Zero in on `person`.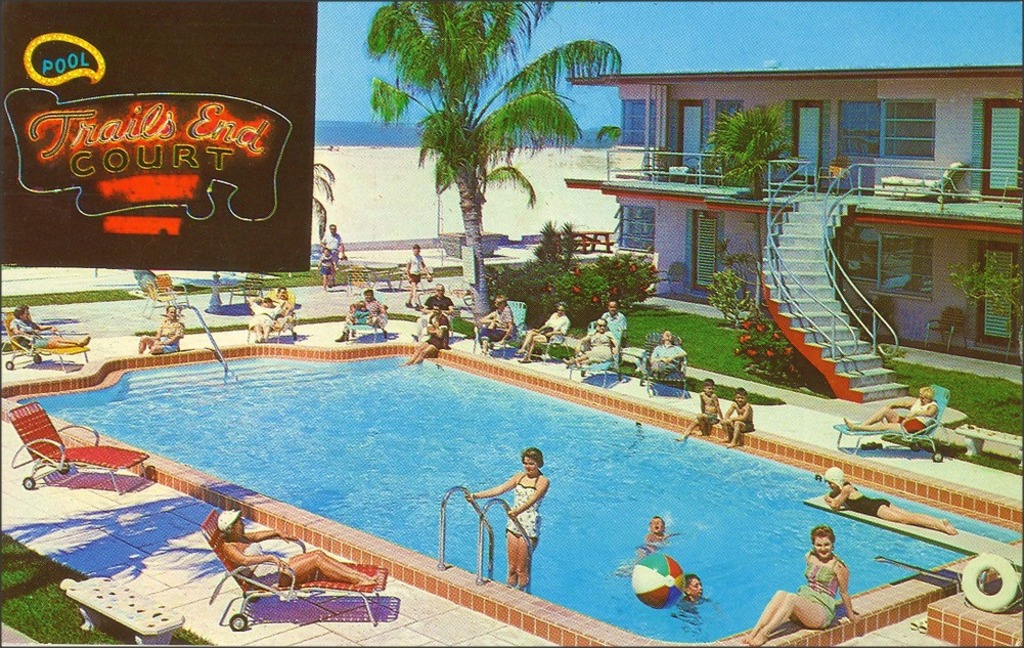
Zeroed in: {"left": 315, "top": 250, "right": 340, "bottom": 291}.
